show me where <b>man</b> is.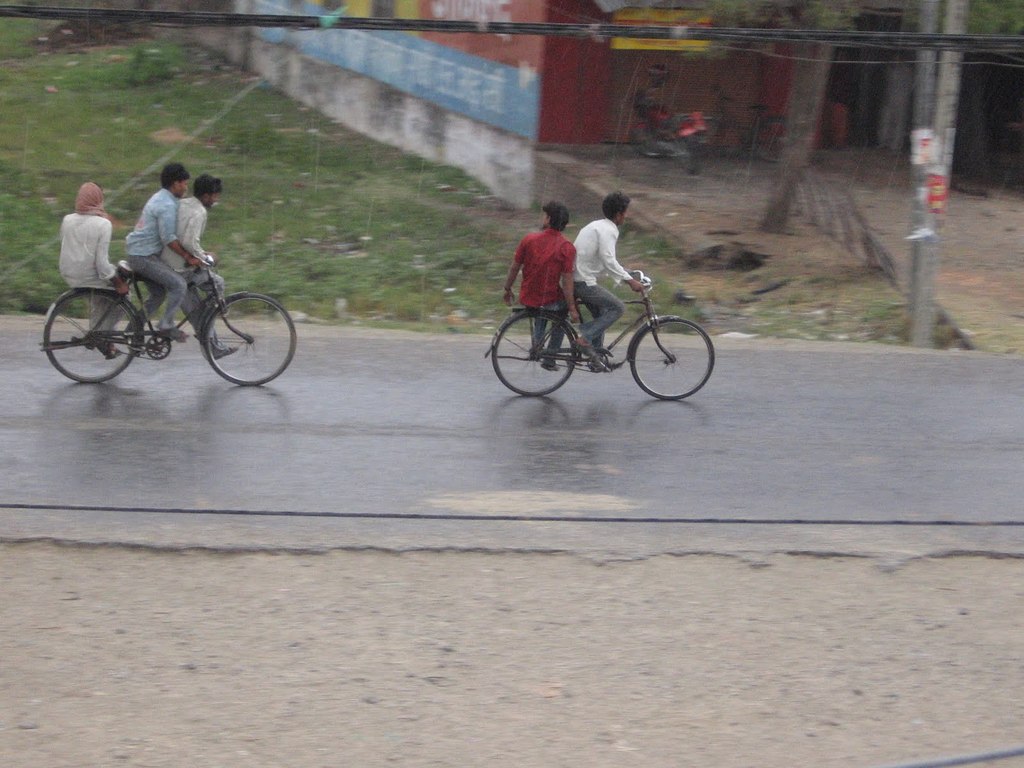
<b>man</b> is at [x1=154, y1=173, x2=246, y2=362].
